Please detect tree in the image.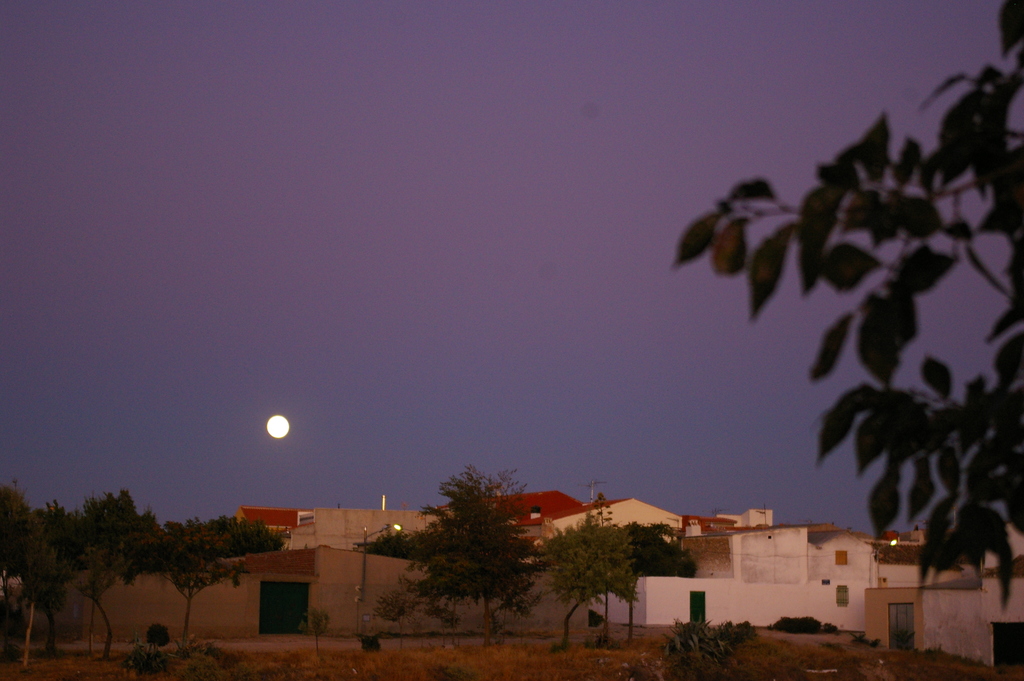
BBox(14, 502, 81, 632).
